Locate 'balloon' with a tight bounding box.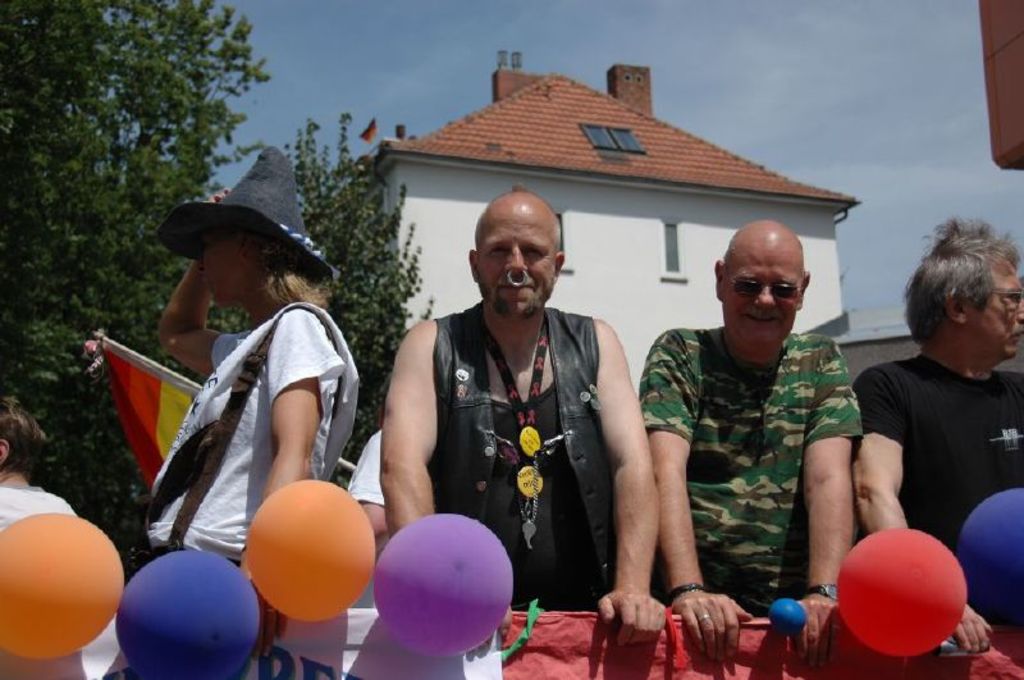
964:484:1023:626.
